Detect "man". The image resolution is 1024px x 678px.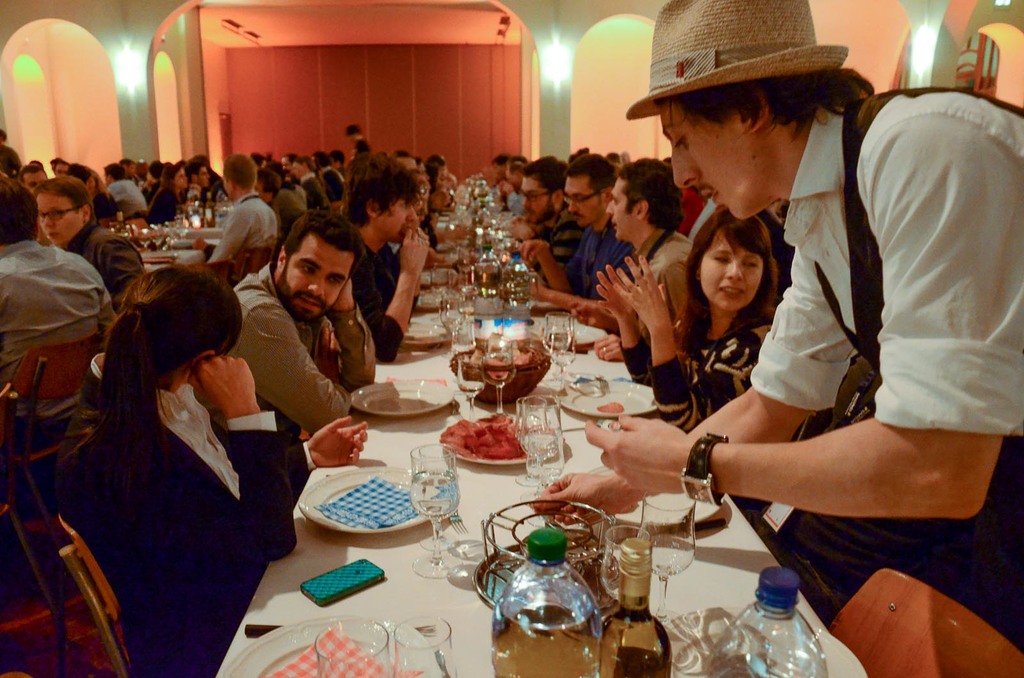
[left=565, top=157, right=693, bottom=360].
